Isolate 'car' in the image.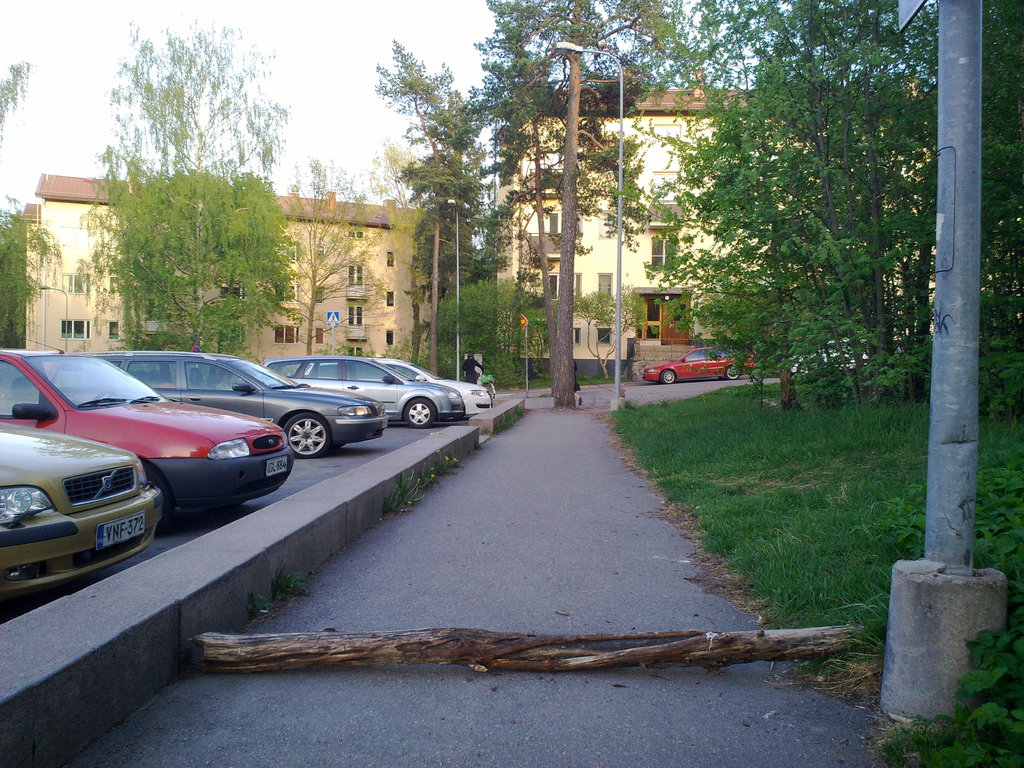
Isolated region: Rect(252, 352, 463, 429).
